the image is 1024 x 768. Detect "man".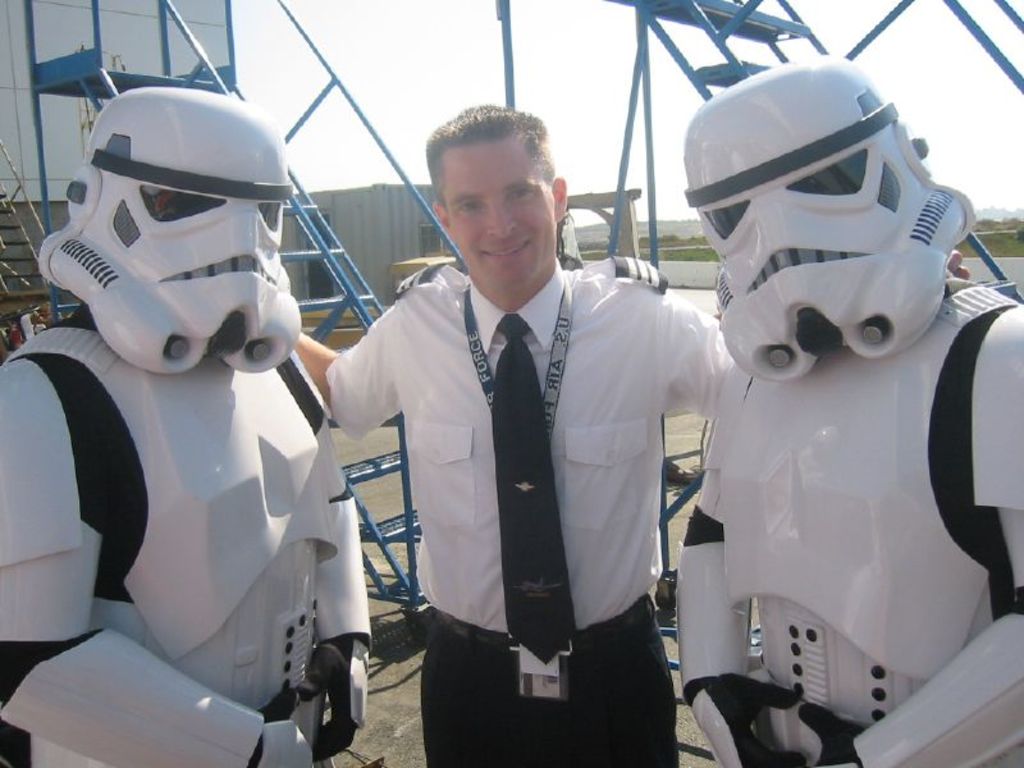
Detection: <box>1,93,390,749</box>.
